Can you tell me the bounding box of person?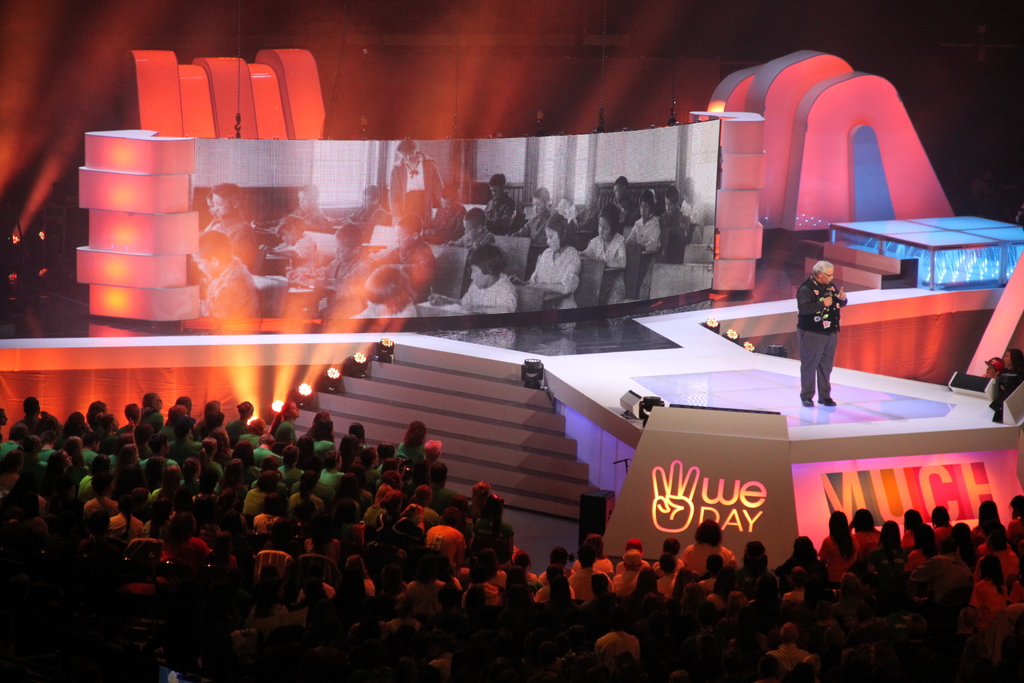
{"x1": 147, "y1": 444, "x2": 168, "y2": 493}.
